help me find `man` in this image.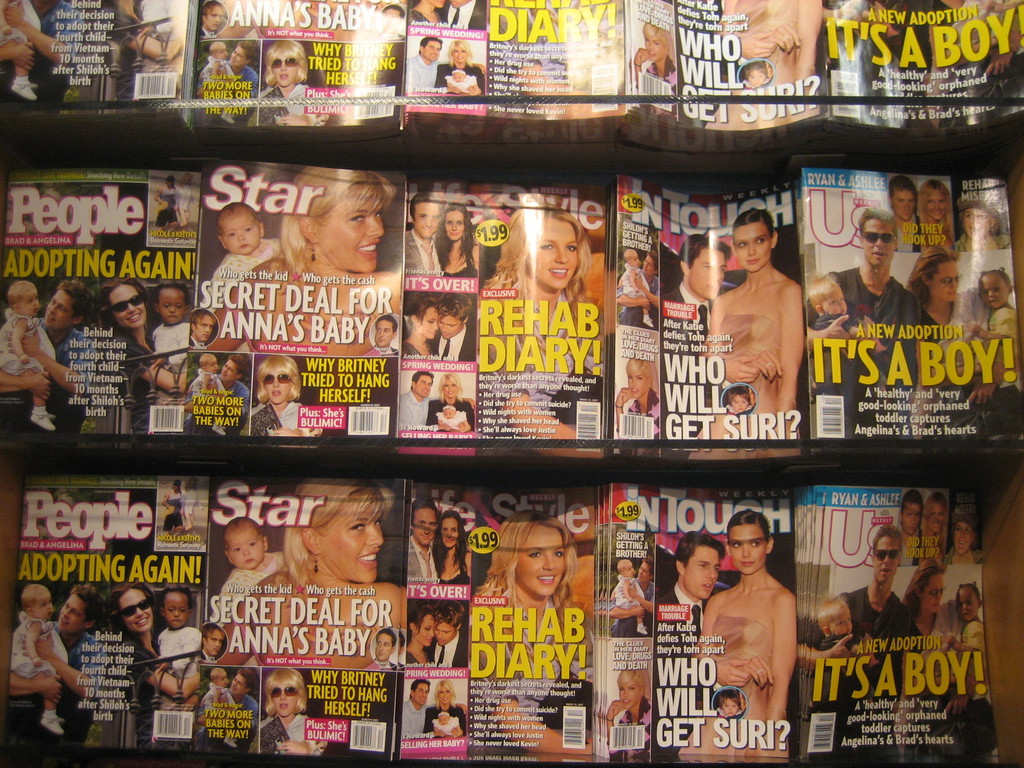
Found it: (left=880, top=175, right=922, bottom=256).
